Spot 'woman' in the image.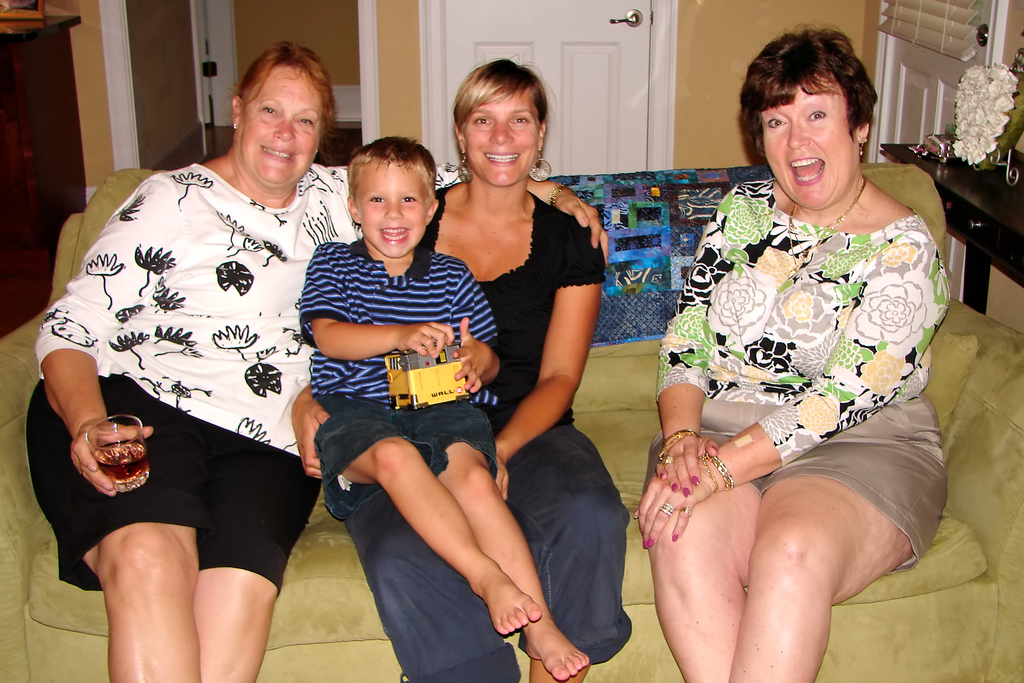
'woman' found at bbox=(640, 26, 961, 682).
